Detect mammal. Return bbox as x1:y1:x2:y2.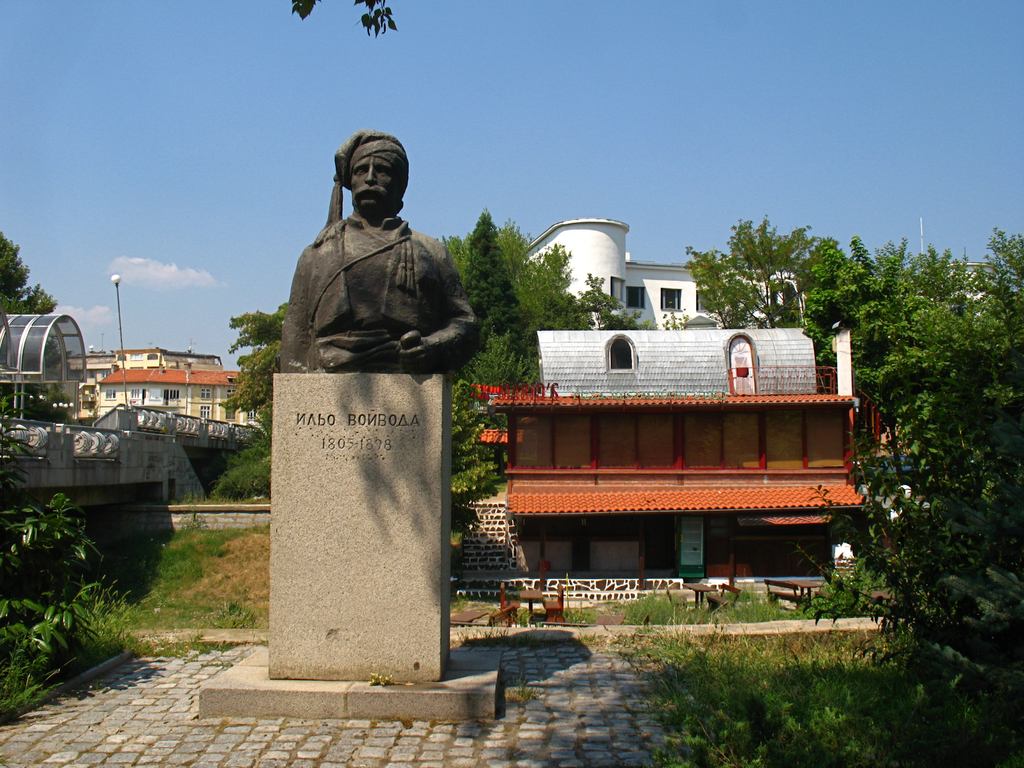
283:126:486:374.
